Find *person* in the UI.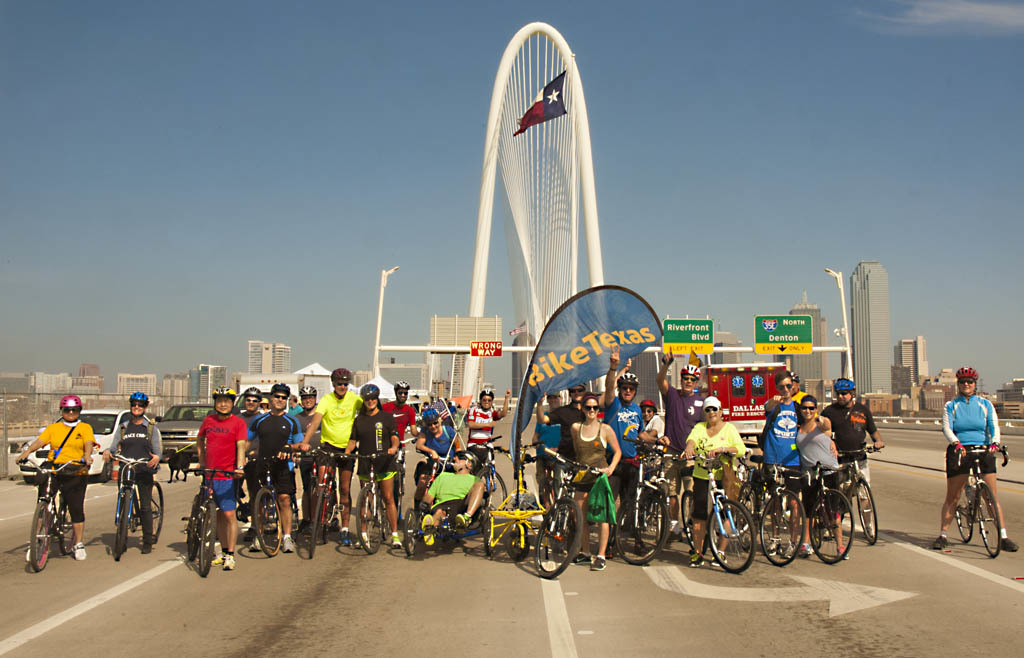
UI element at x1=934, y1=363, x2=1017, y2=552.
